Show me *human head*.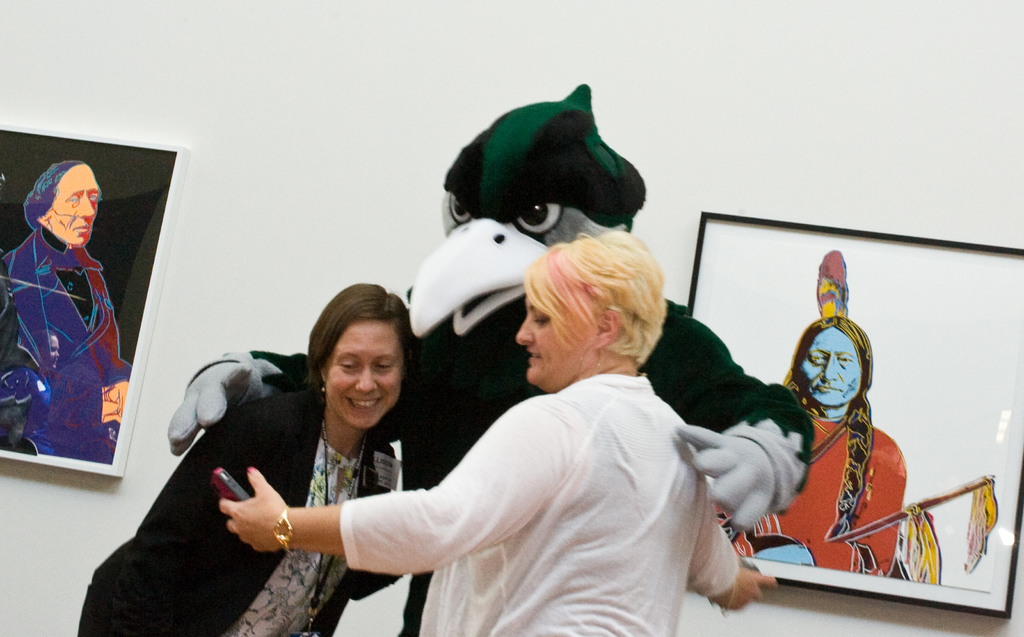
*human head* is here: left=513, top=235, right=662, bottom=395.
